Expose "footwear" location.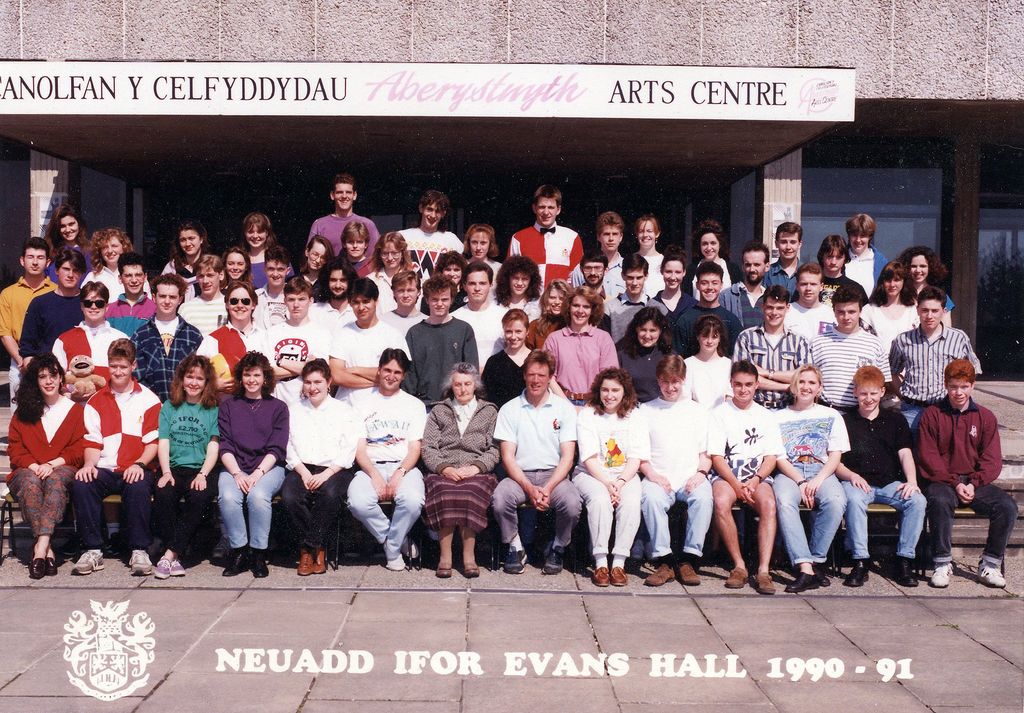
Exposed at bbox=[296, 550, 311, 575].
